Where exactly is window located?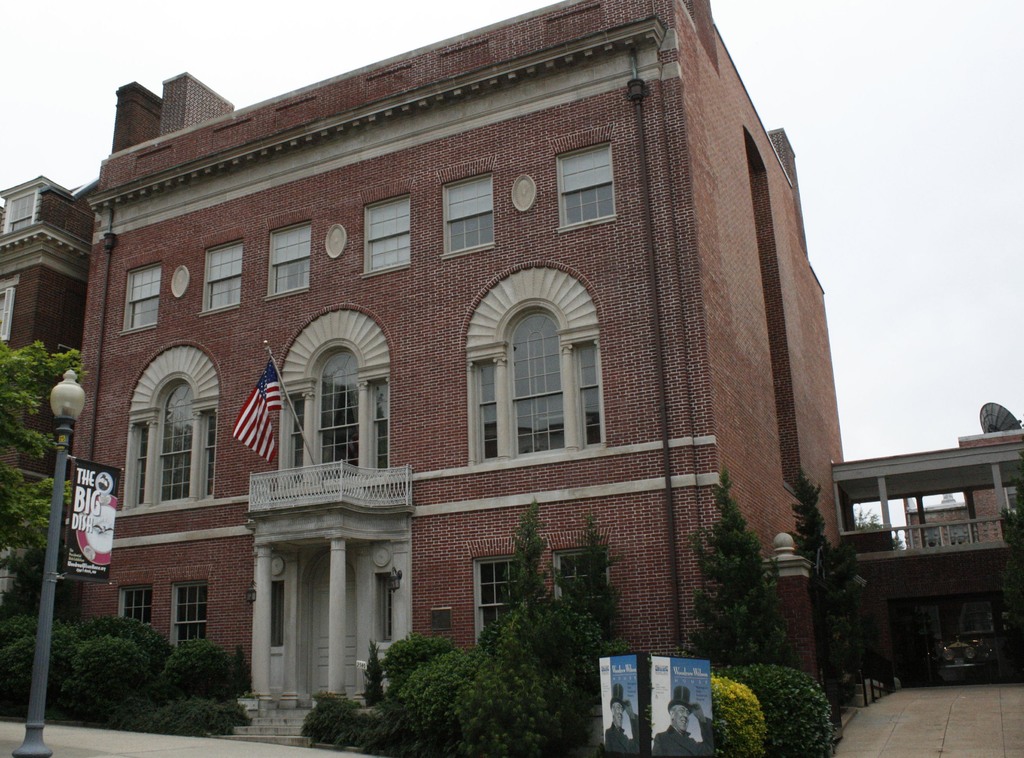
Its bounding box is pyautogui.locateOnScreen(270, 579, 285, 650).
